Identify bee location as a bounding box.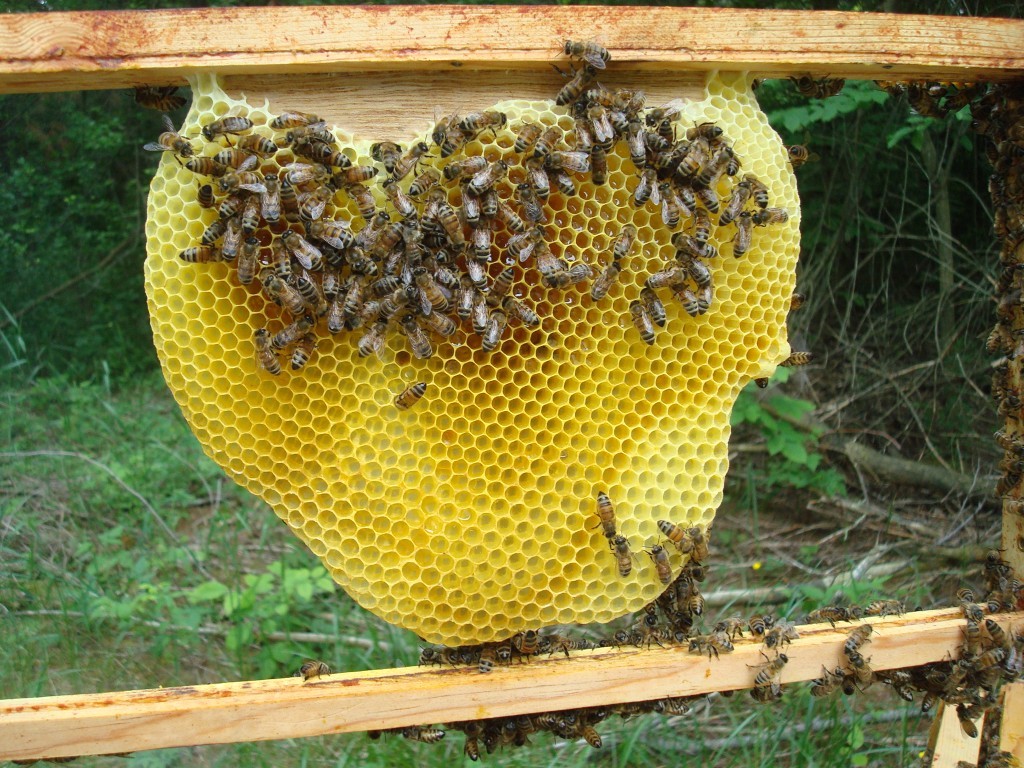
<bbox>463, 151, 503, 200</bbox>.
